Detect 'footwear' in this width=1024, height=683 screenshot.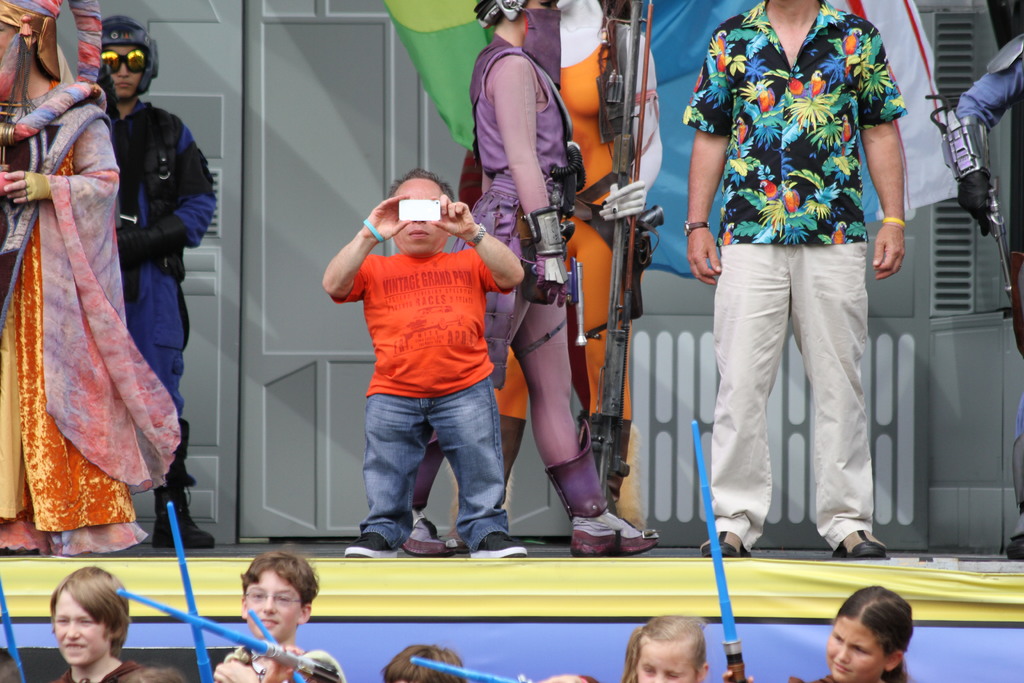
Detection: rect(150, 414, 214, 550).
